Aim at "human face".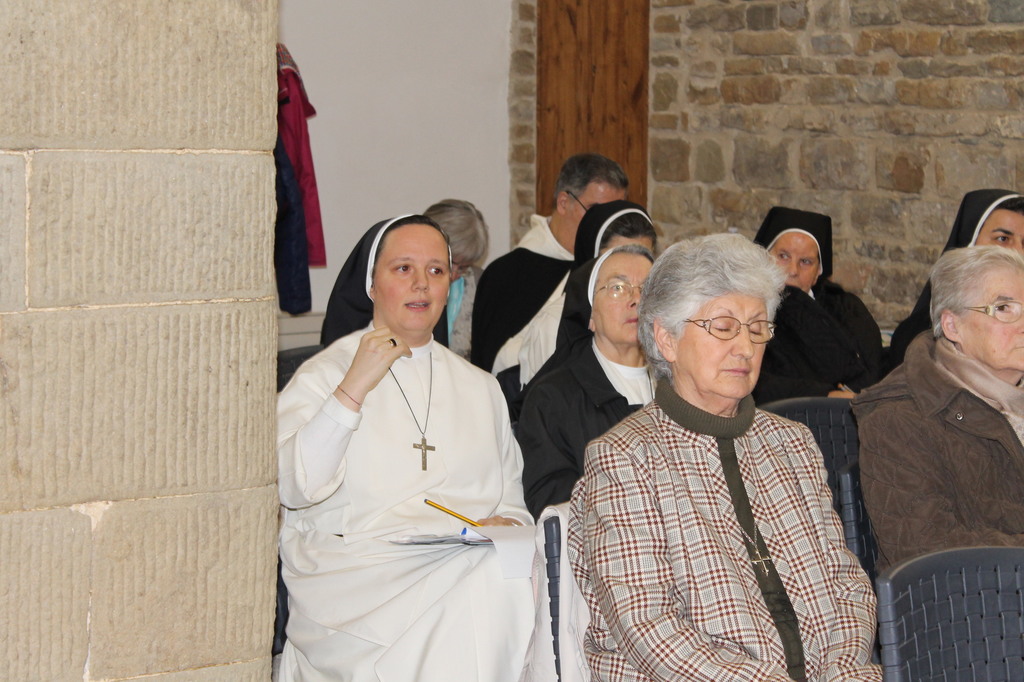
Aimed at 768/234/820/294.
